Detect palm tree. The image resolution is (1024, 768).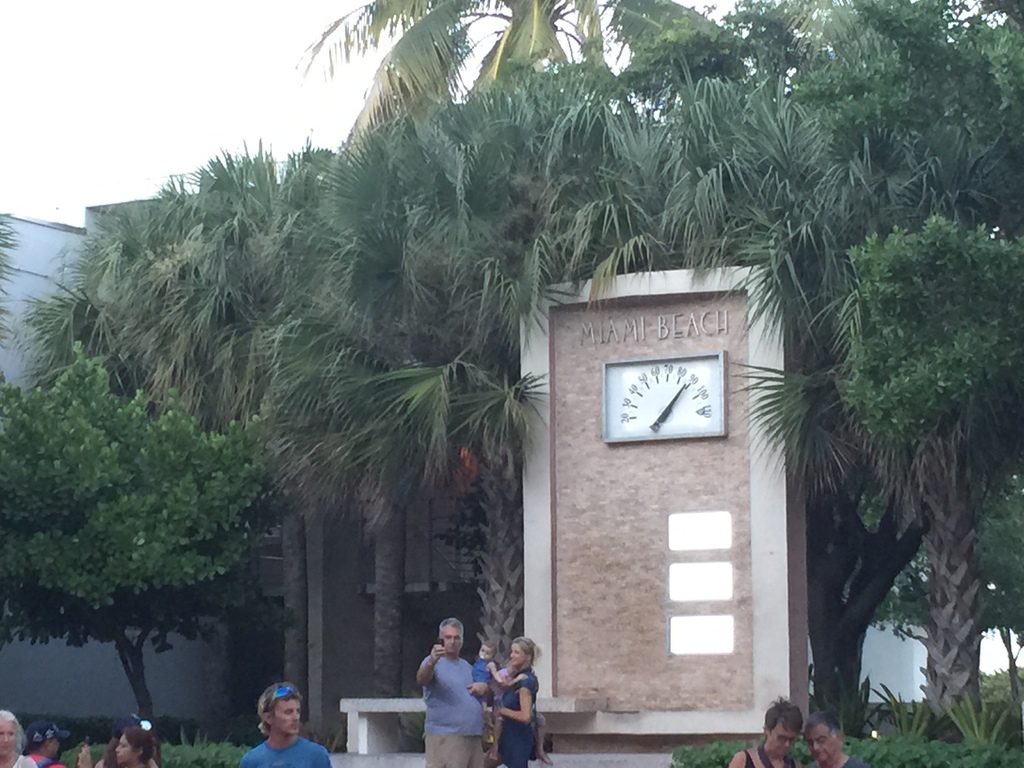
(481, 88, 679, 264).
